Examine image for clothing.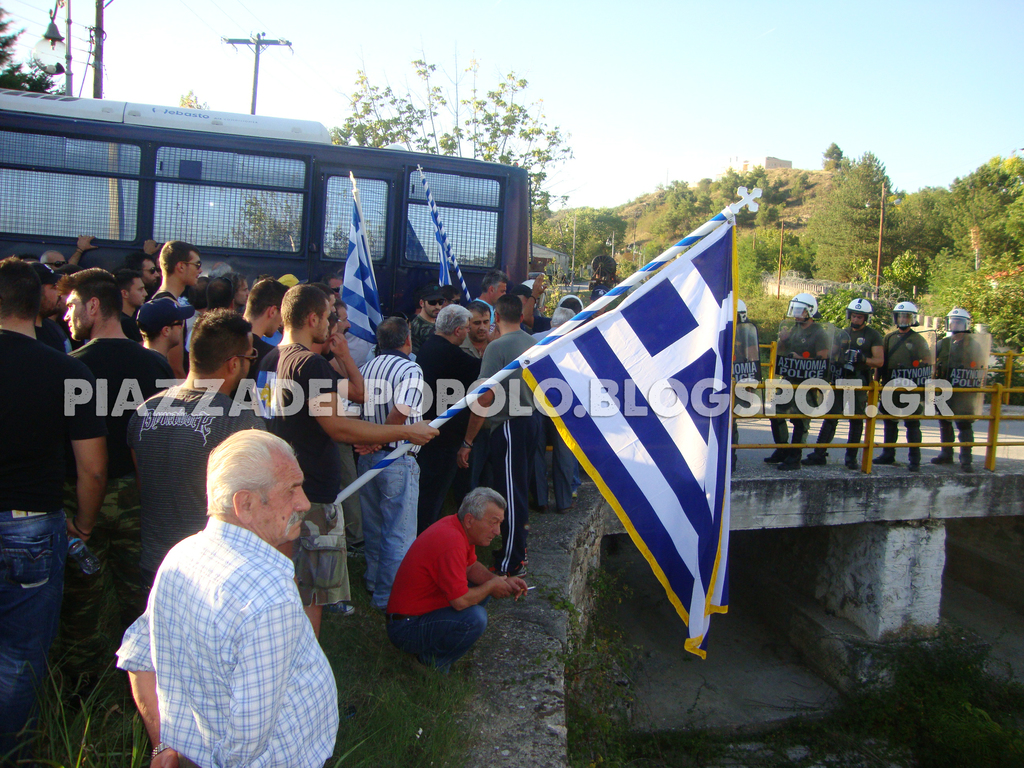
Examination result: left=72, top=336, right=172, bottom=463.
